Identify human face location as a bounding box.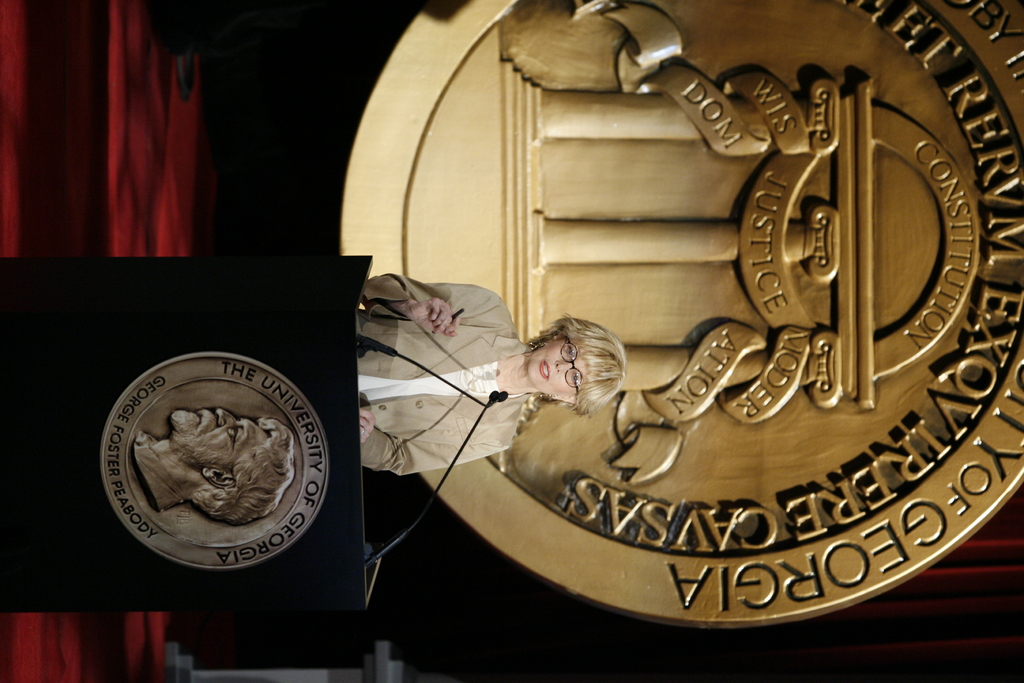
(x1=524, y1=334, x2=589, y2=396).
